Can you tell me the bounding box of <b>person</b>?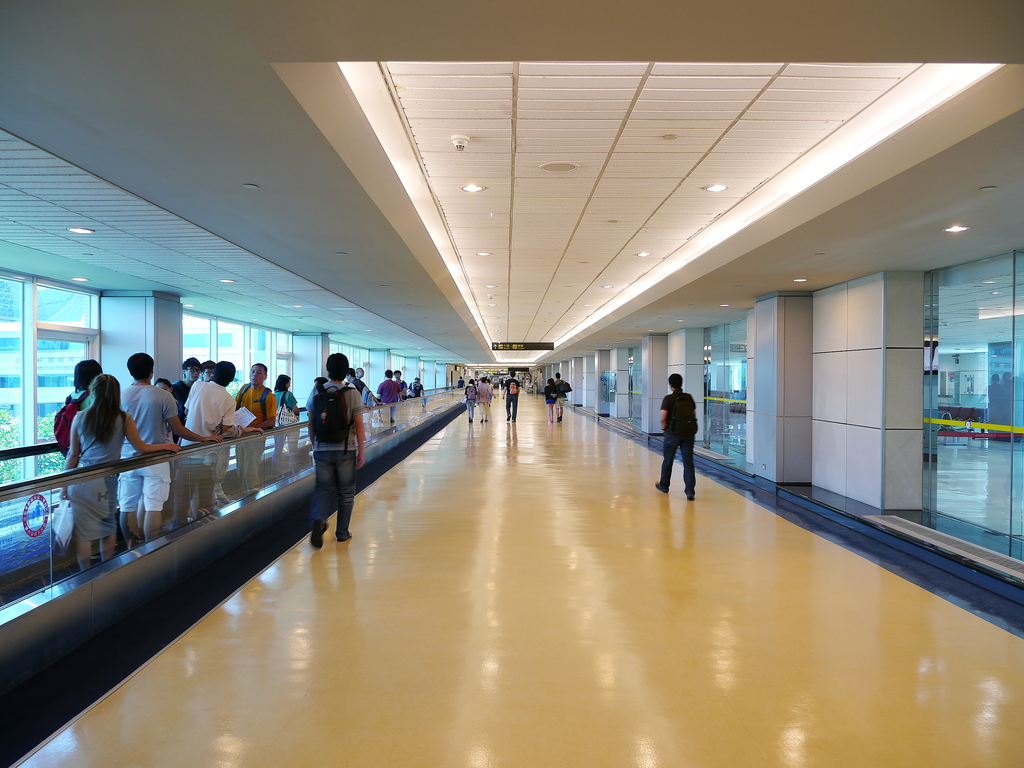
bbox(397, 371, 407, 401).
